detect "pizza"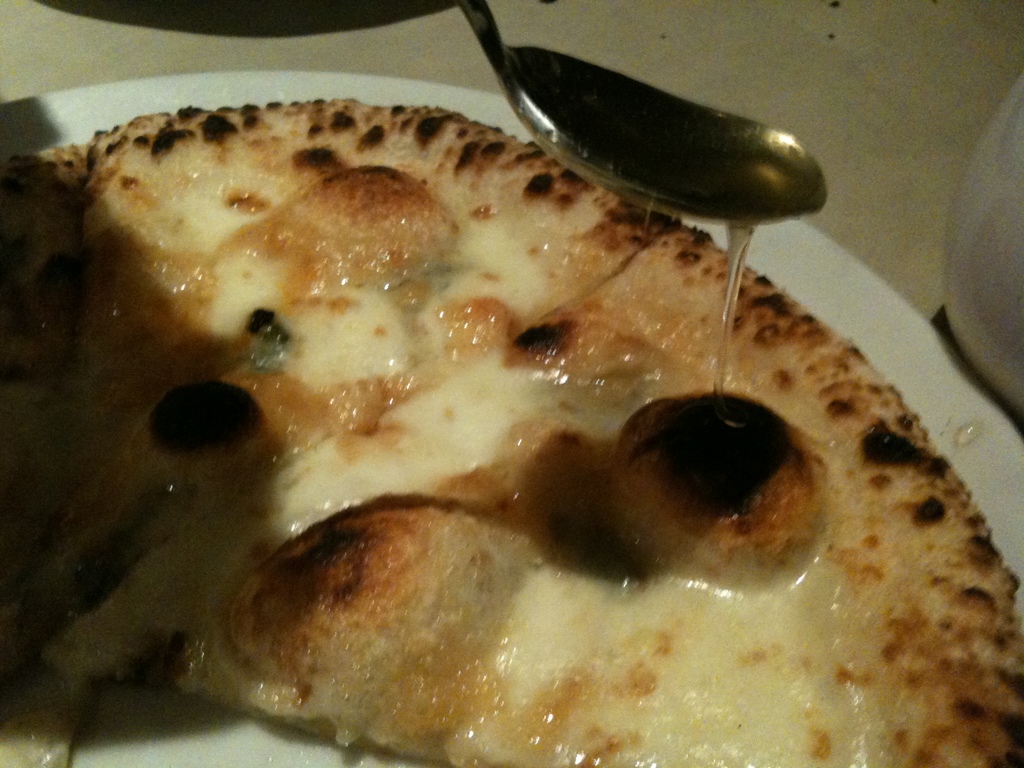
x1=0 y1=96 x2=1023 y2=764
